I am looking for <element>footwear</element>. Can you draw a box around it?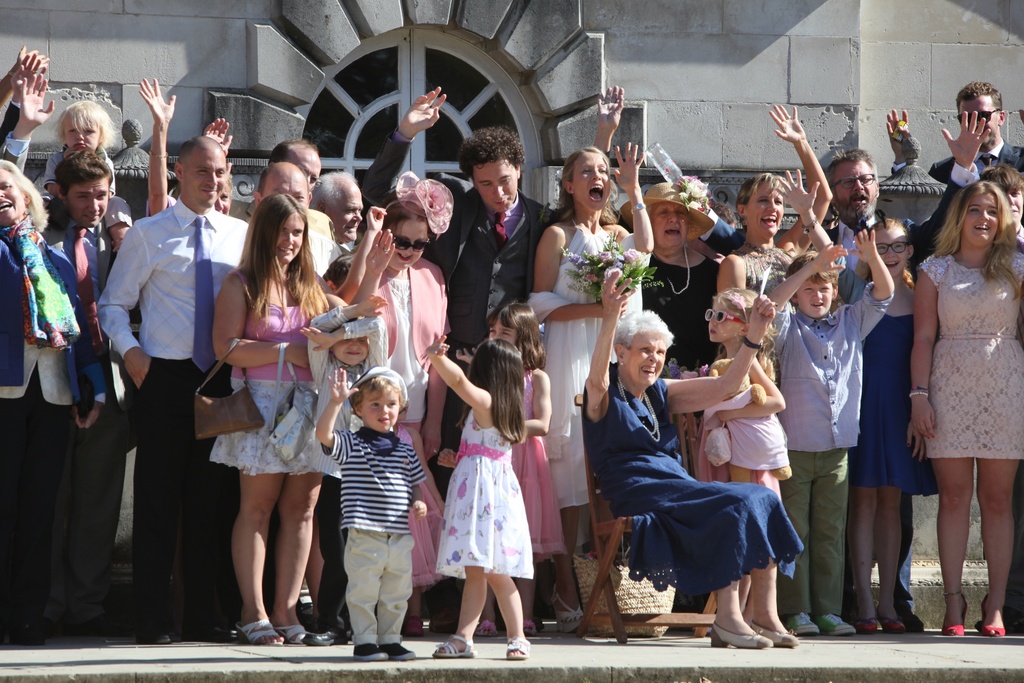
Sure, the bounding box is [x1=744, y1=614, x2=800, y2=646].
